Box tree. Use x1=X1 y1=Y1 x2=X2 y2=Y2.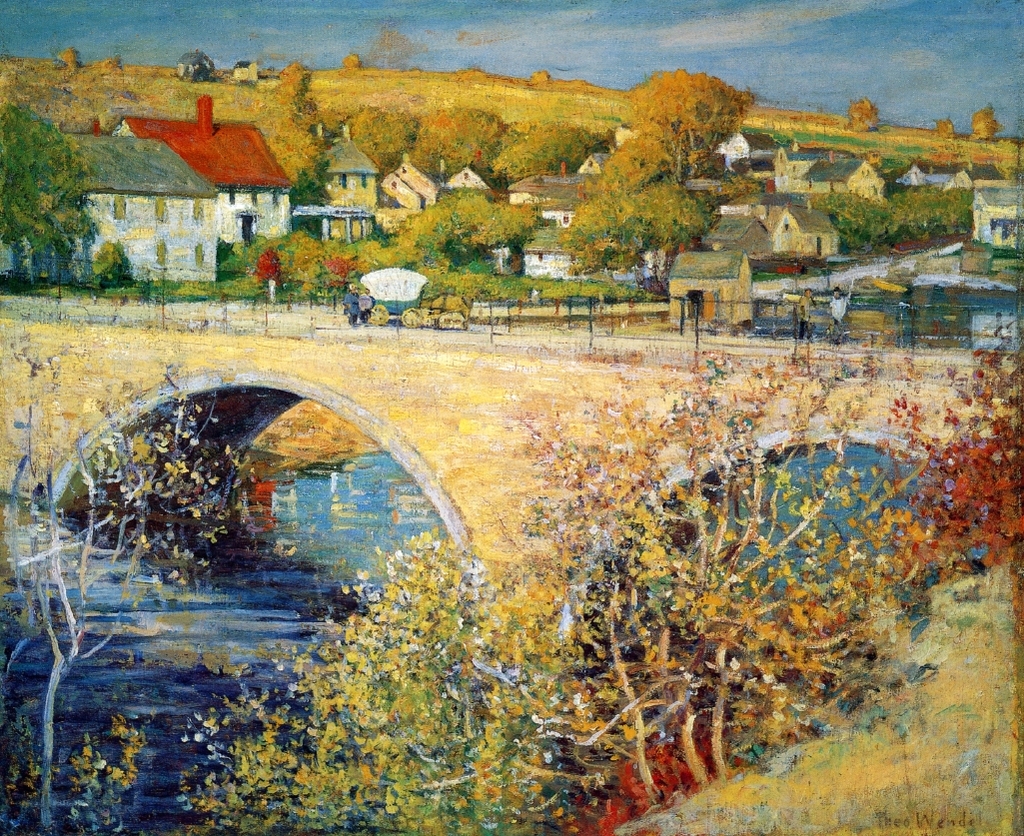
x1=262 y1=55 x2=328 y2=168.
